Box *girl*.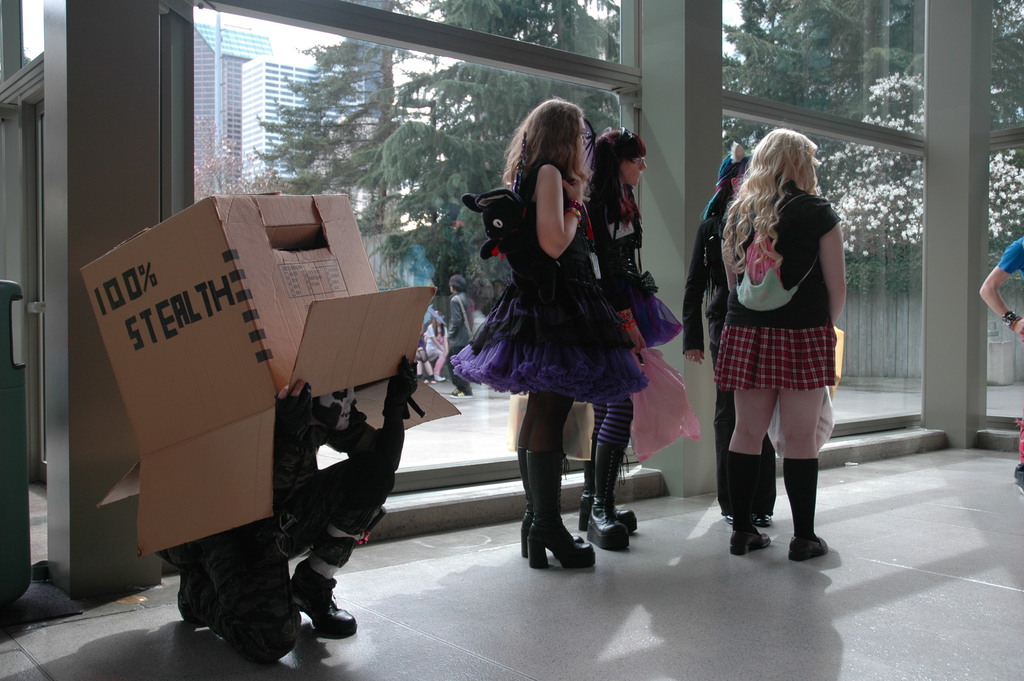
714, 124, 845, 561.
